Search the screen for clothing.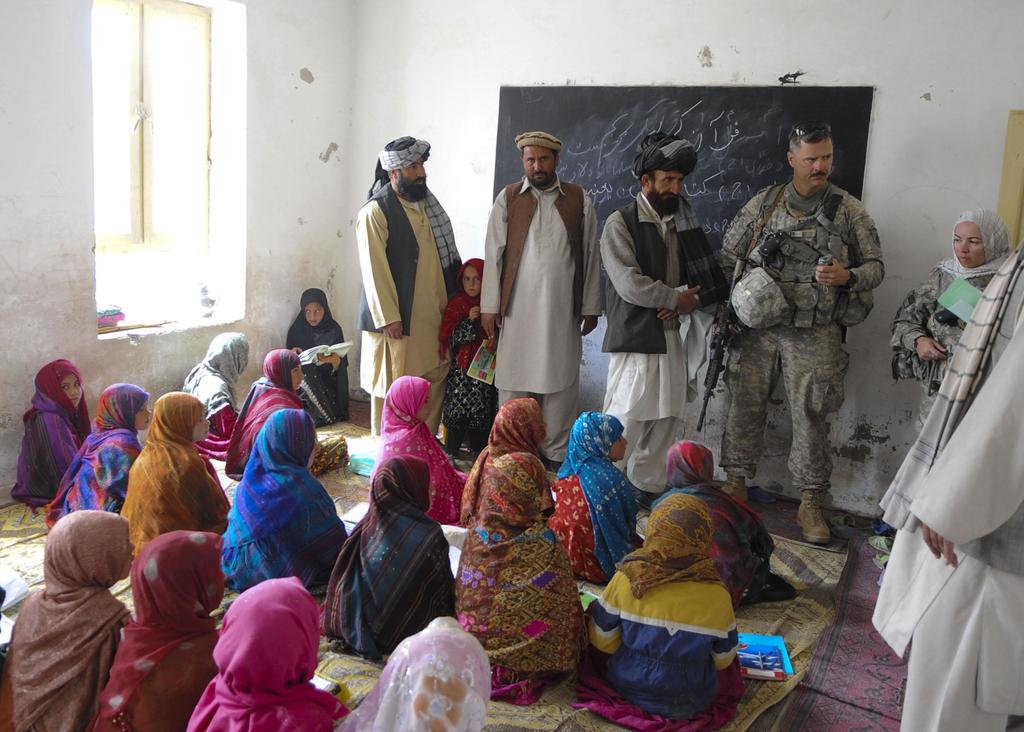
Found at <box>872,241,1023,731</box>.
